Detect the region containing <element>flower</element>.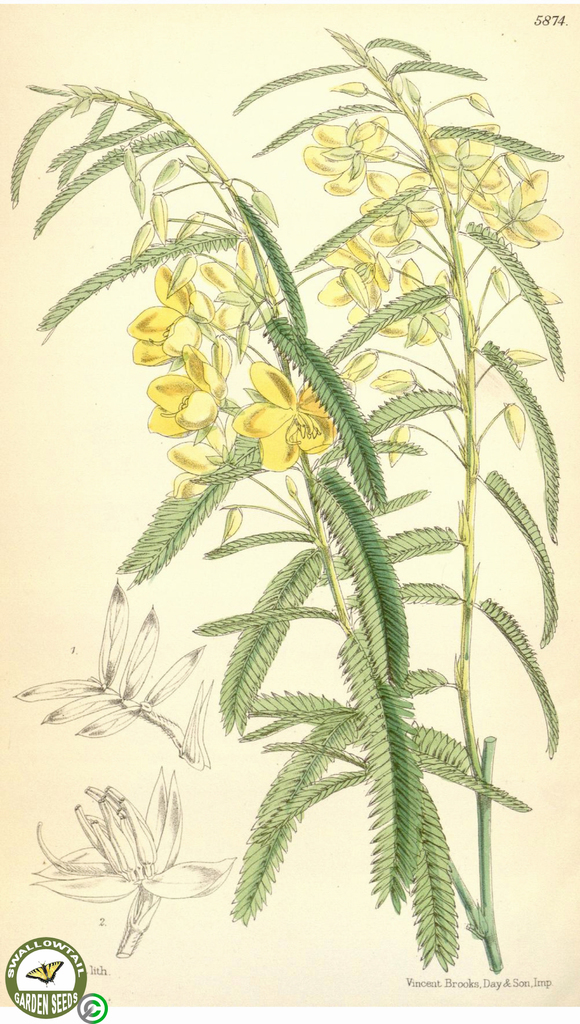
select_region(43, 791, 221, 936).
